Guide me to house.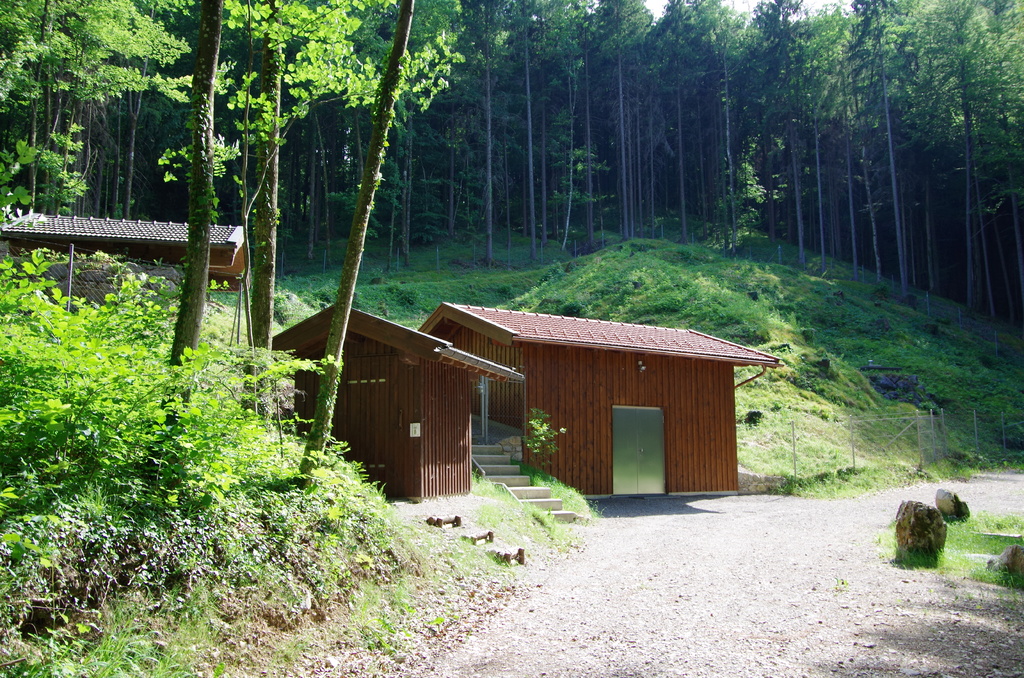
Guidance: 271/303/528/501.
